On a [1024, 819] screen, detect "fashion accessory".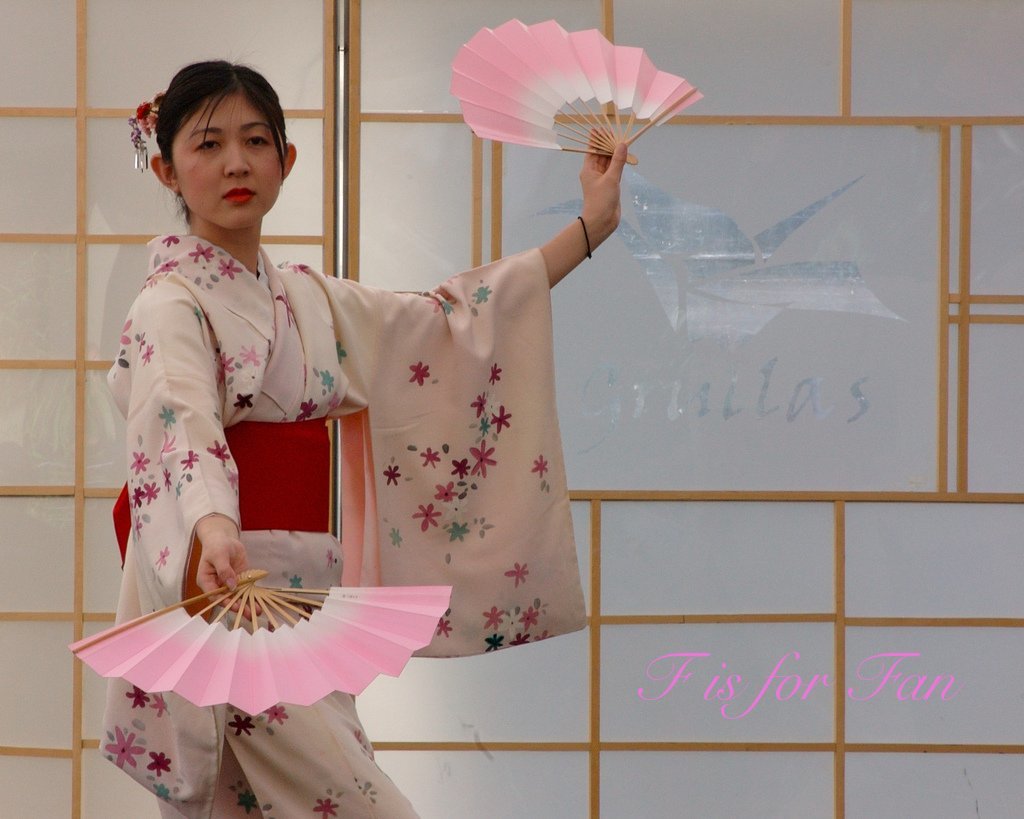
(447,18,702,166).
